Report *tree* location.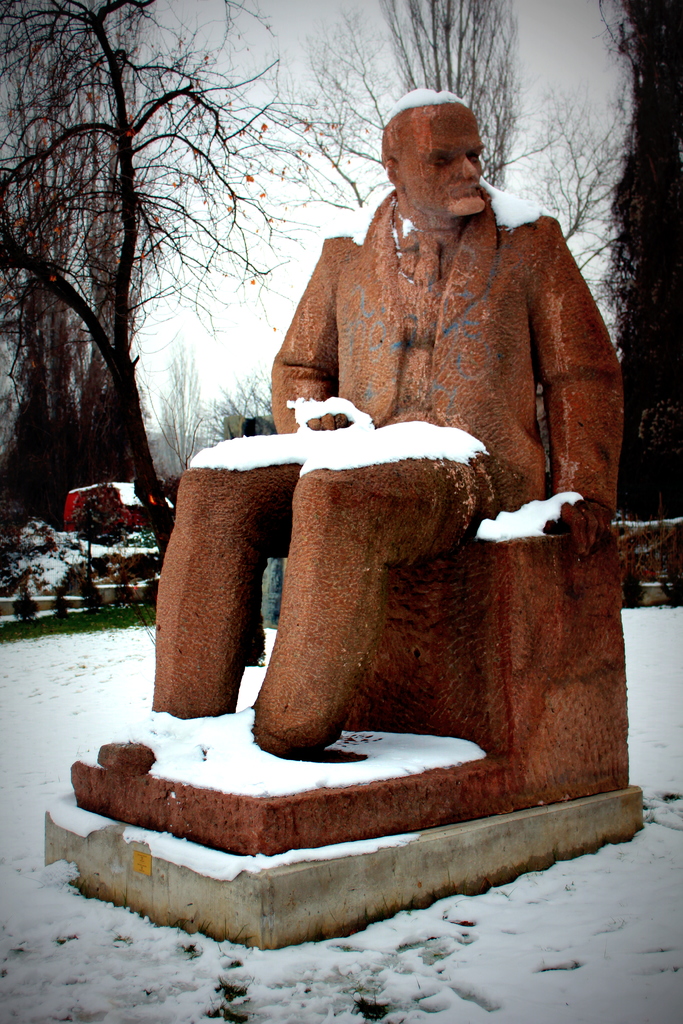
Report: region(534, 99, 625, 273).
